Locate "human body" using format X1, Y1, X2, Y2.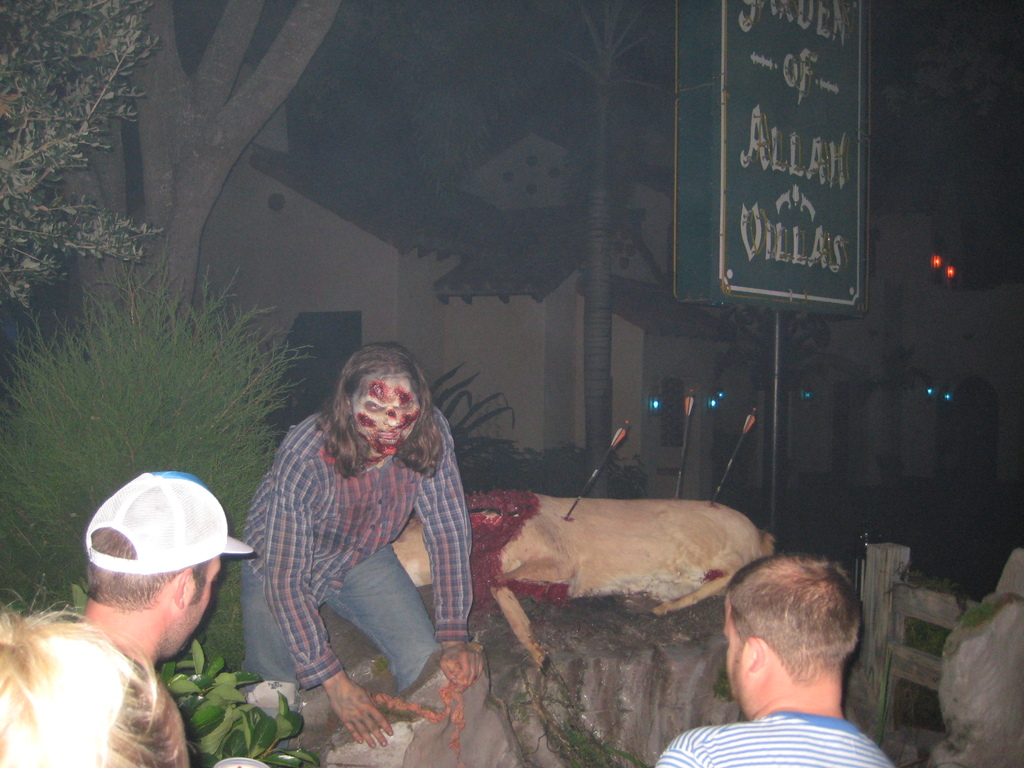
223, 321, 496, 756.
